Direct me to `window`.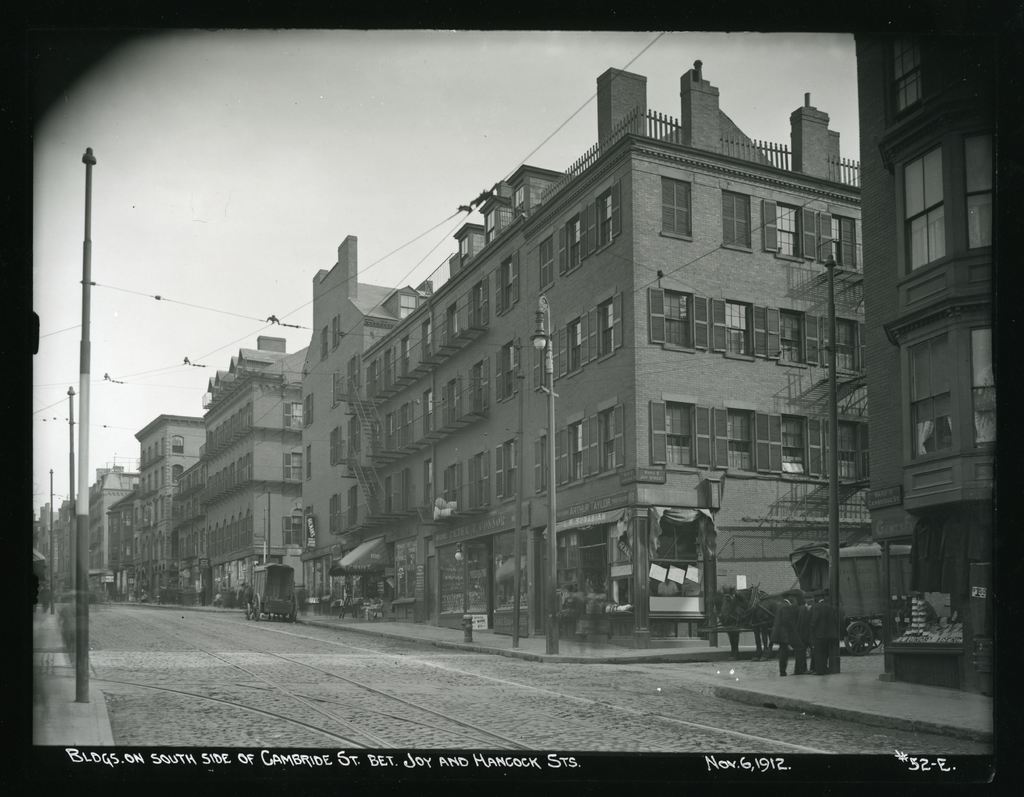
Direction: 284:513:300:551.
